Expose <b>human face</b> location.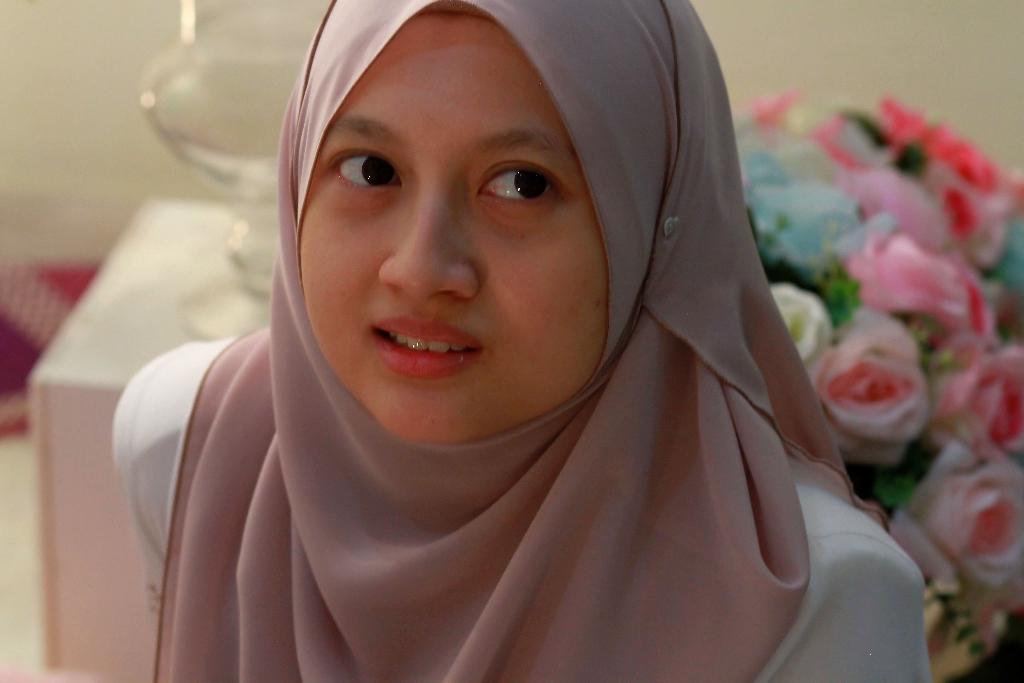
Exposed at region(301, 15, 606, 442).
